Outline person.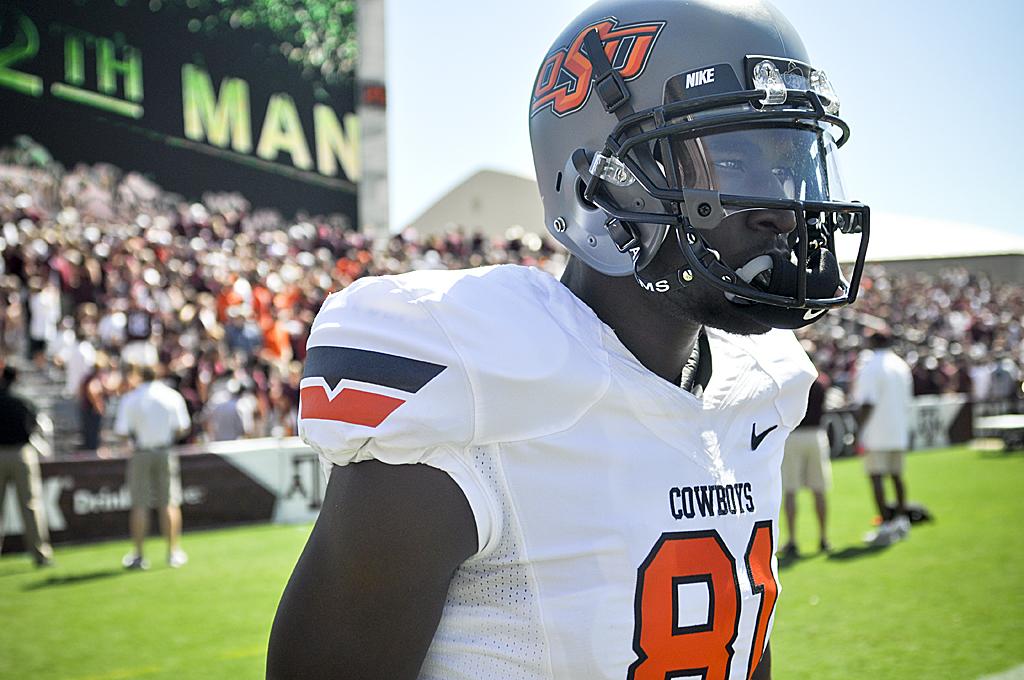
Outline: region(777, 339, 832, 559).
